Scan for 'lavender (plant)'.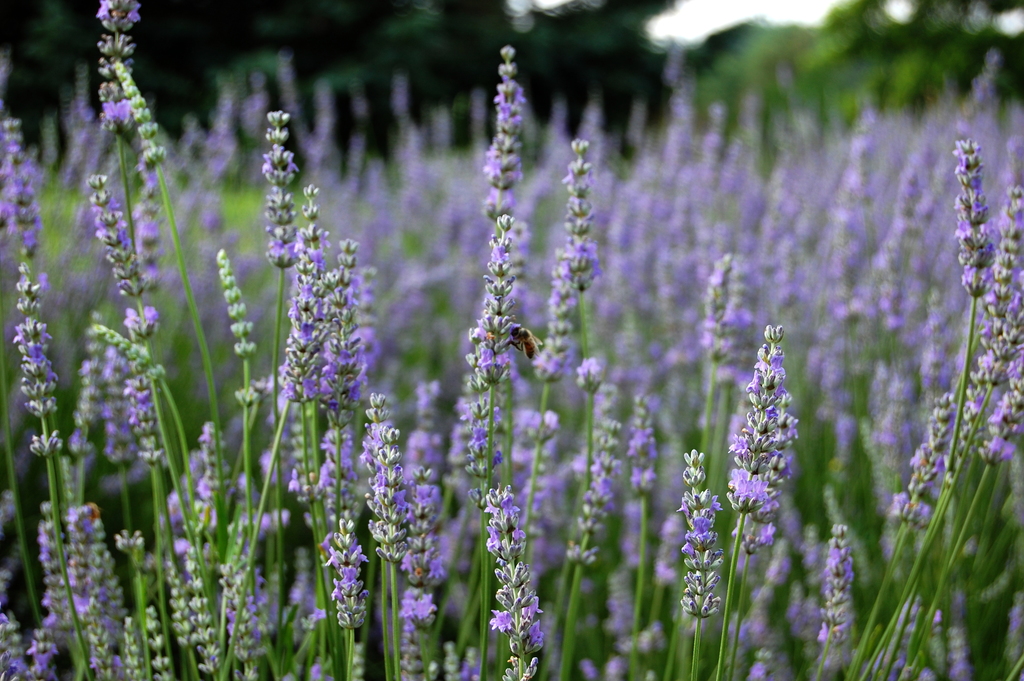
Scan result: 554 426 630 677.
